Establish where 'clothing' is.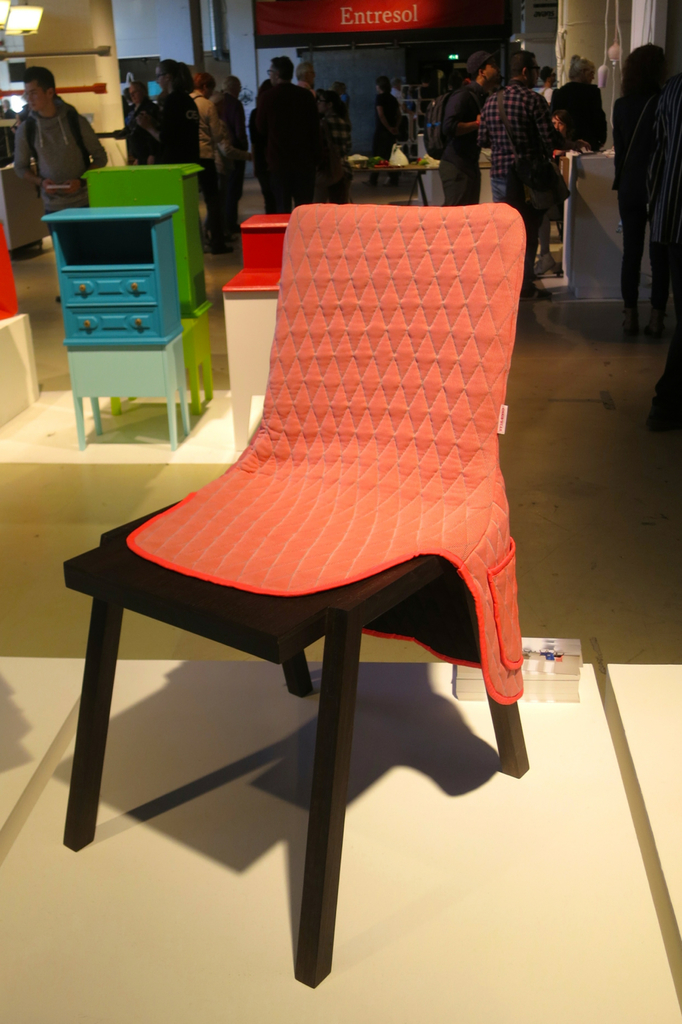
Established at [559,73,609,216].
